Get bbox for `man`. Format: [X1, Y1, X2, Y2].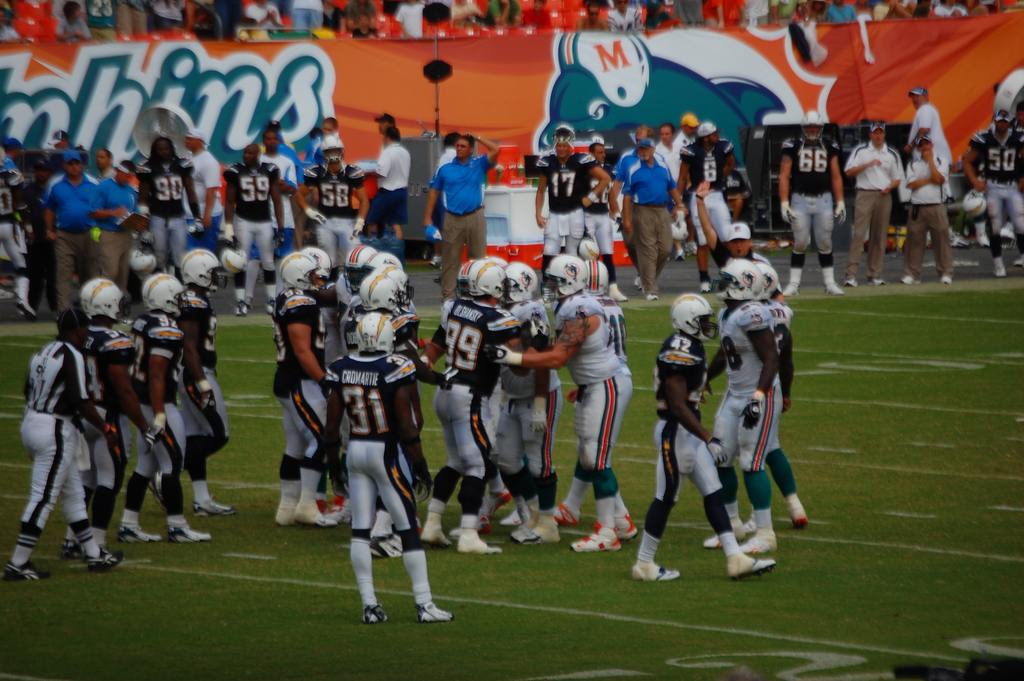
[326, 308, 456, 623].
